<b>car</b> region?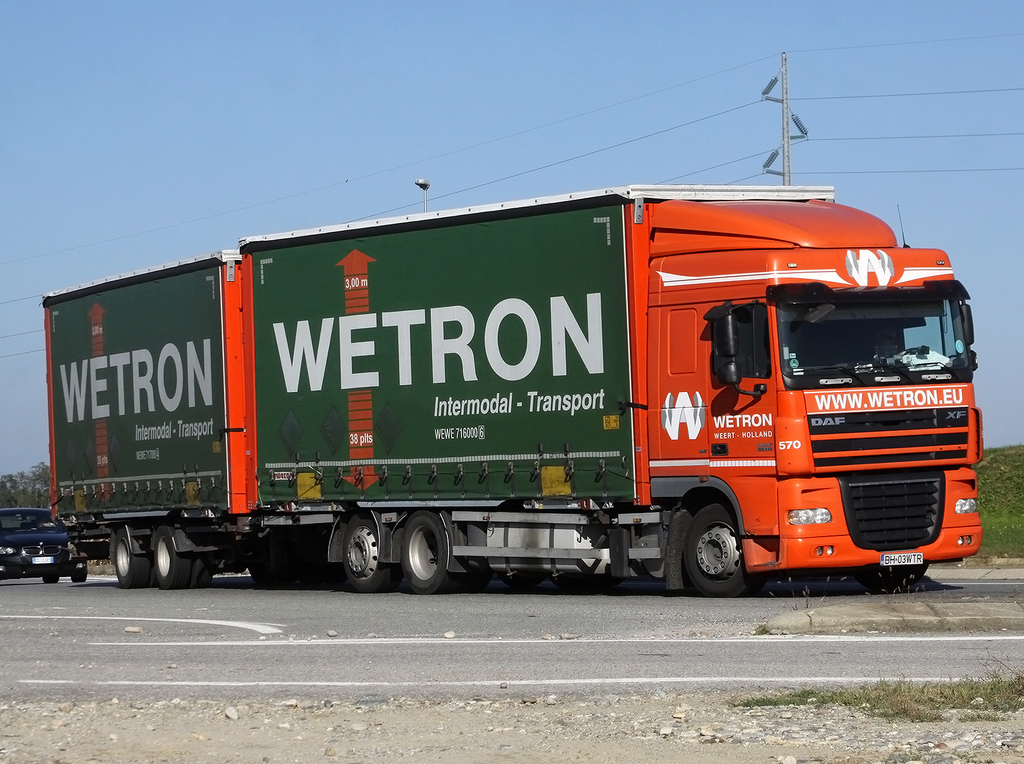
[x1=4, y1=514, x2=81, y2=589]
